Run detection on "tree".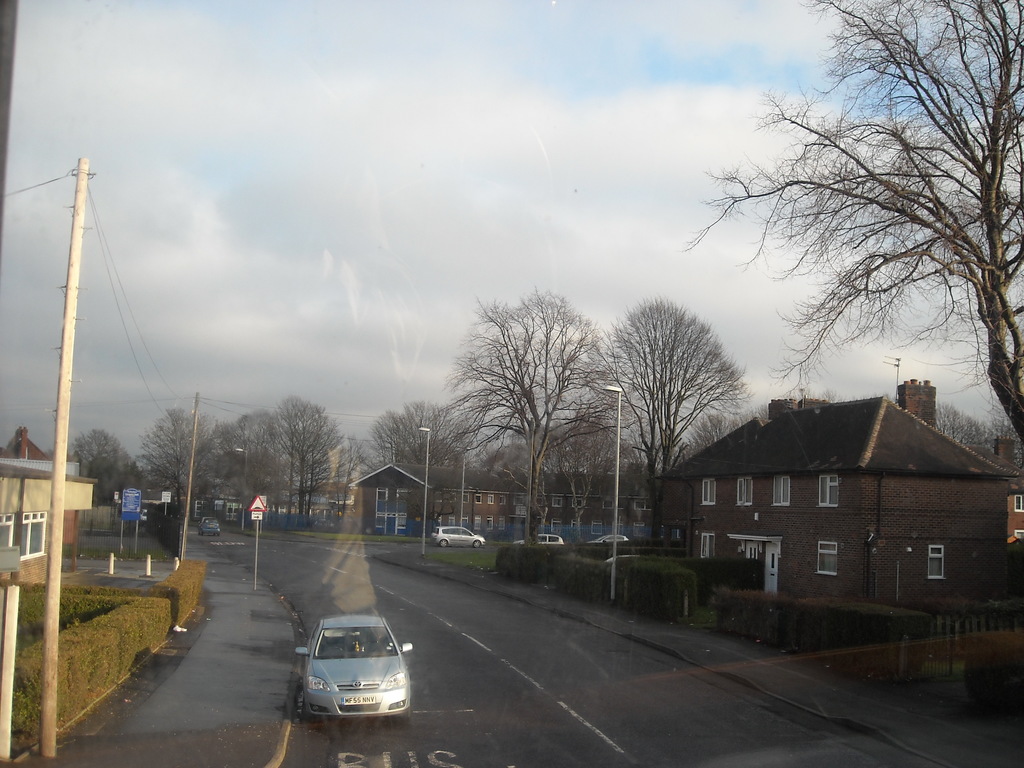
Result: bbox(934, 405, 999, 463).
